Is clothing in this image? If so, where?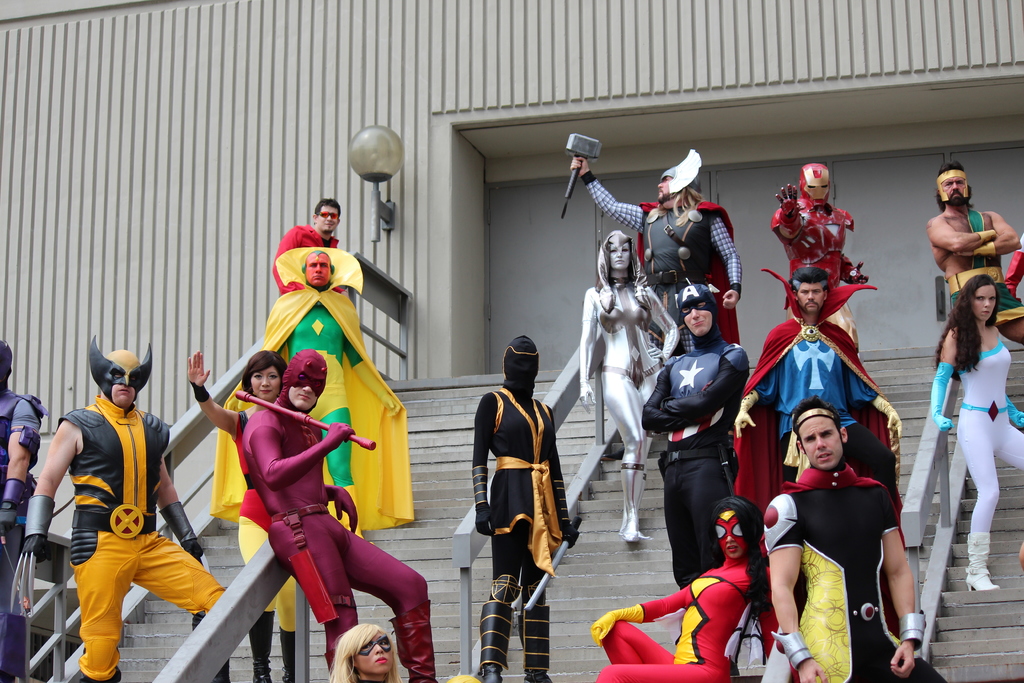
Yes, at [left=770, top=459, right=942, bottom=682].
